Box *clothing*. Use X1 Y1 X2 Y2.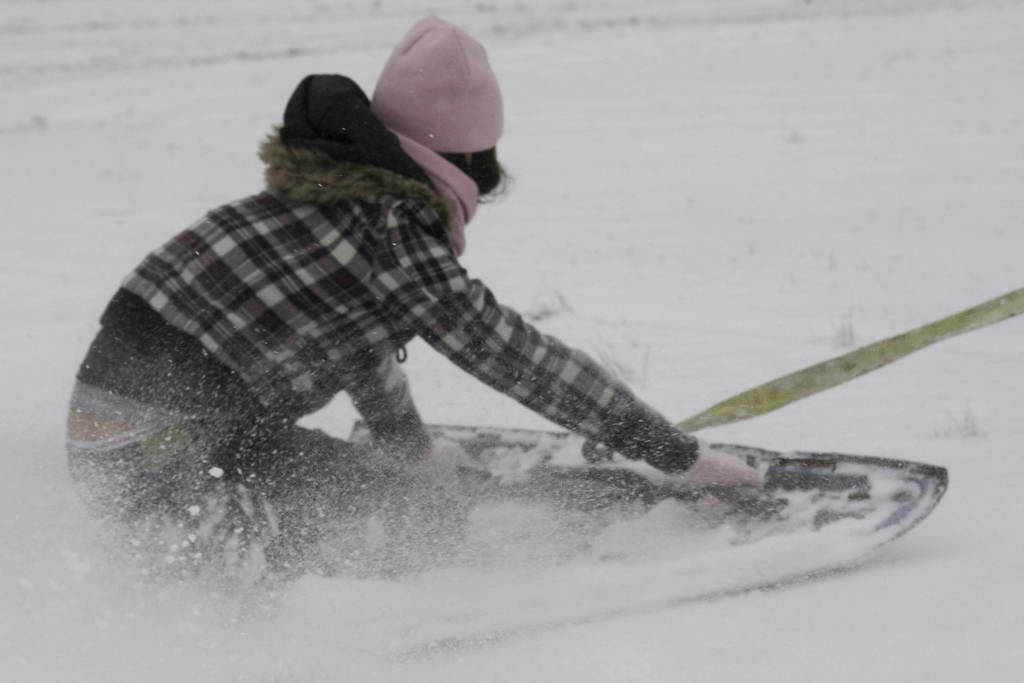
61 41 709 559.
